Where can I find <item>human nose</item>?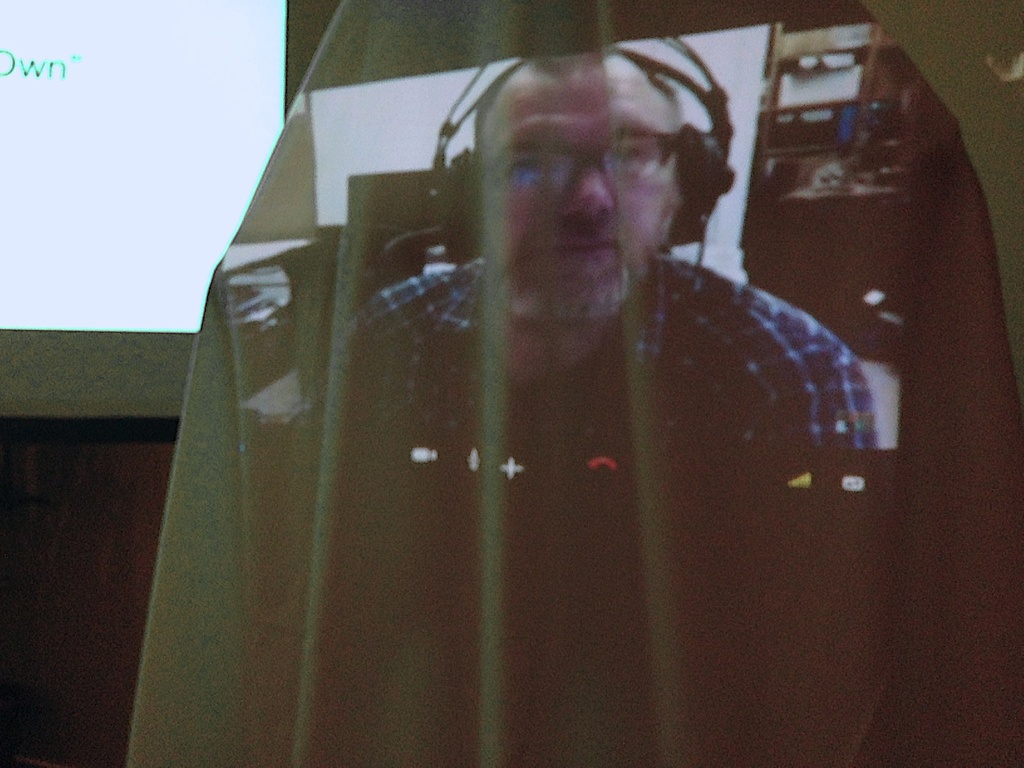
You can find it at <bbox>564, 152, 613, 216</bbox>.
